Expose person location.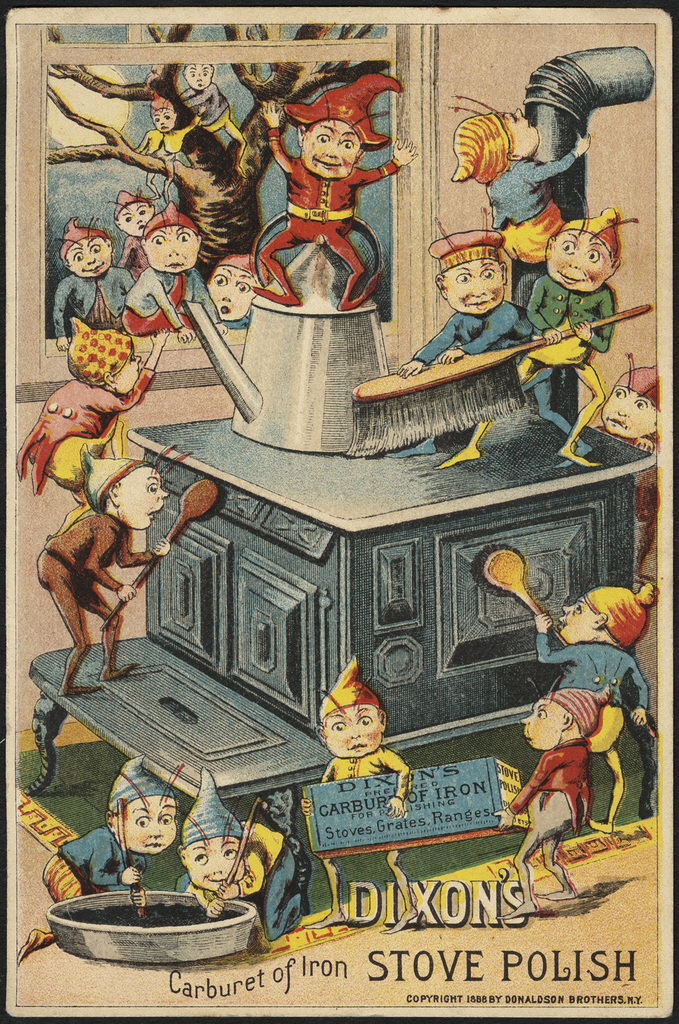
Exposed at left=45, top=214, right=138, bottom=351.
